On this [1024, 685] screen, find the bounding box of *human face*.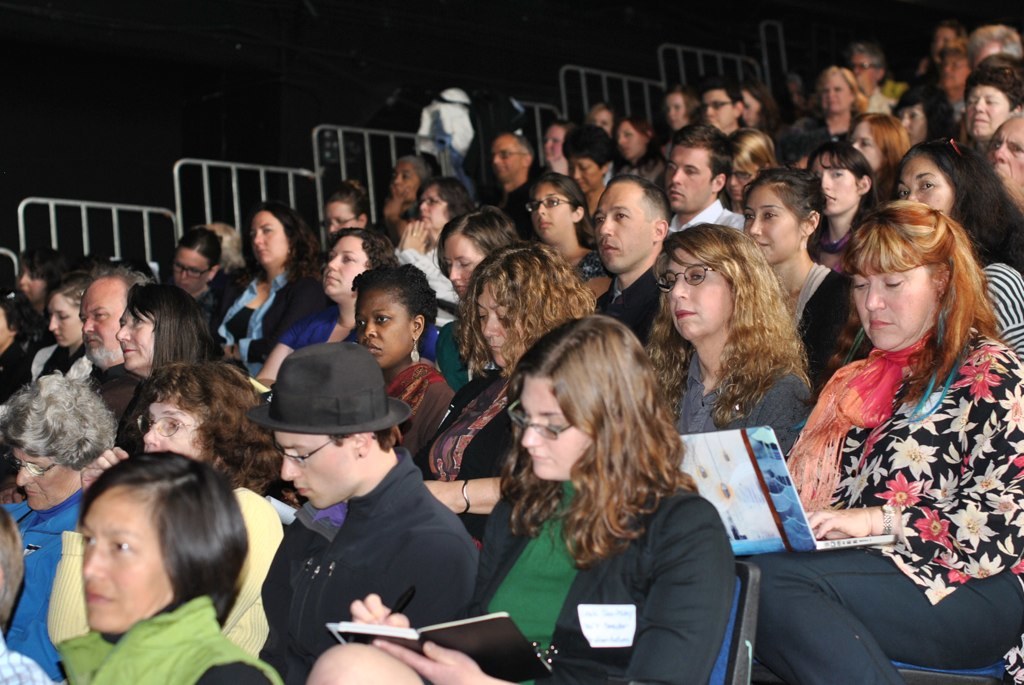
Bounding box: x1=821 y1=71 x2=849 y2=111.
